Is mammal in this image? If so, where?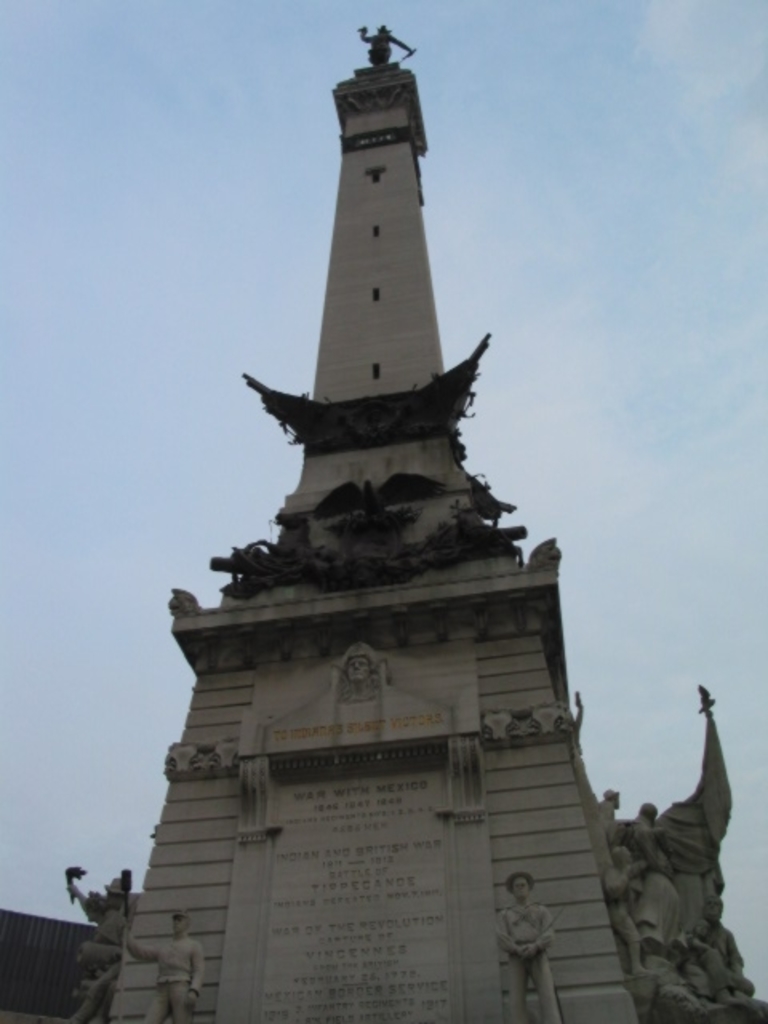
Yes, at 590 782 626 842.
